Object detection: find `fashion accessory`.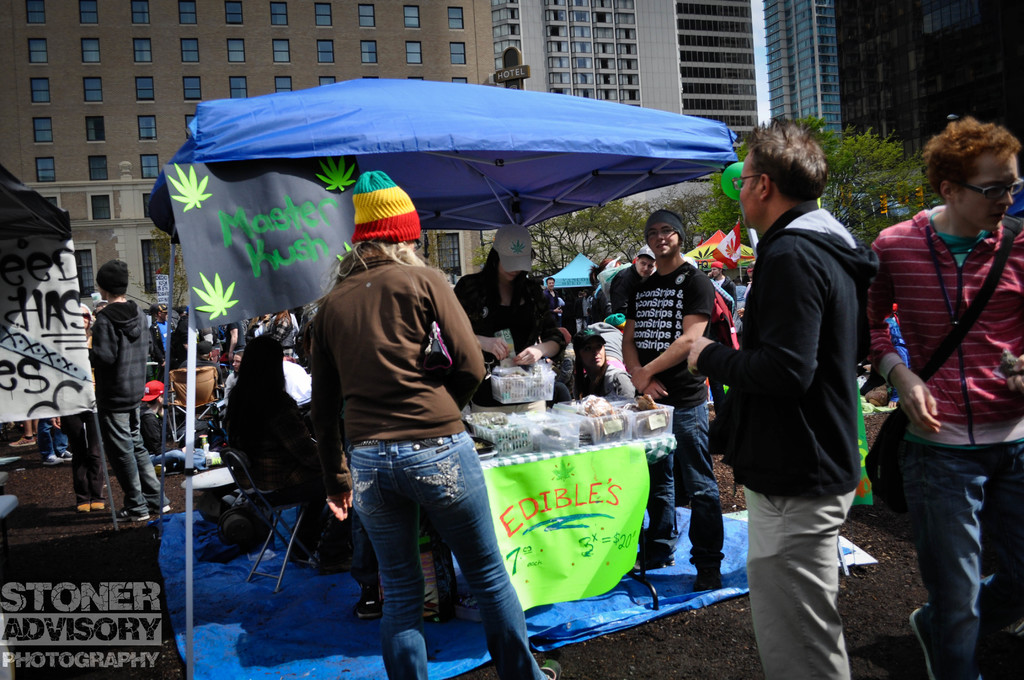
BBox(93, 257, 129, 298).
